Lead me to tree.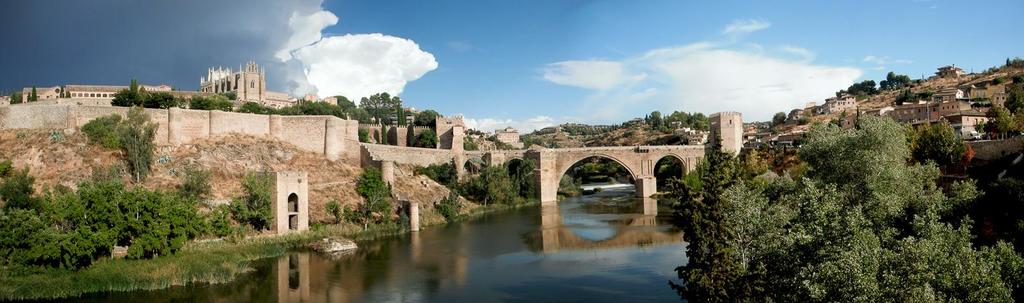
Lead to (292, 95, 349, 123).
